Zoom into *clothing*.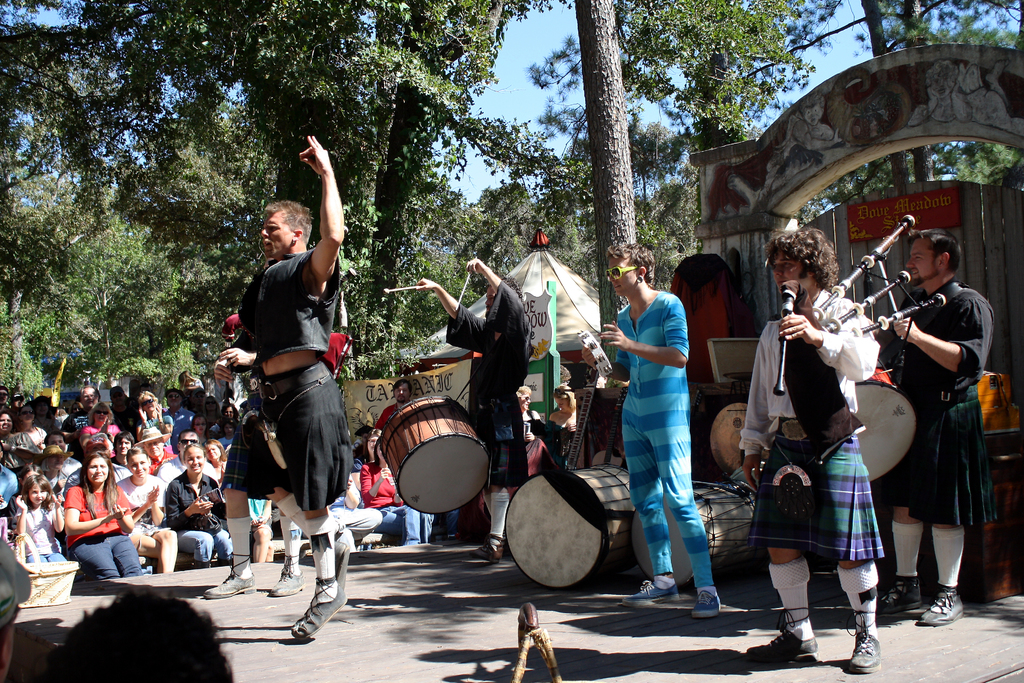
Zoom target: locate(611, 287, 720, 591).
